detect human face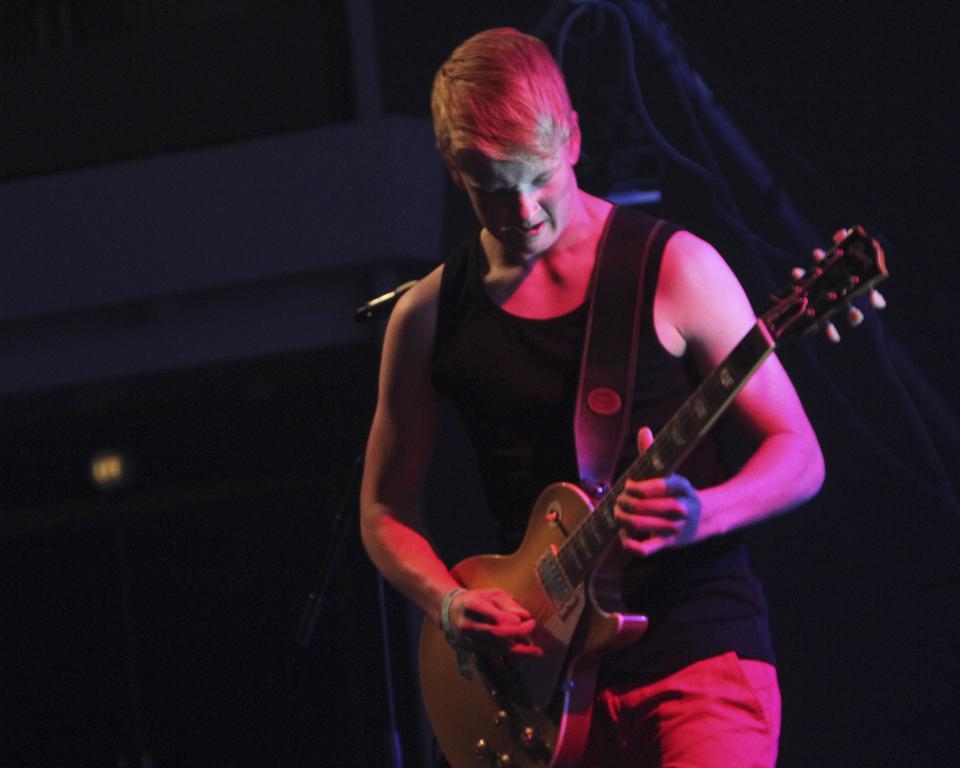
detection(455, 123, 578, 256)
